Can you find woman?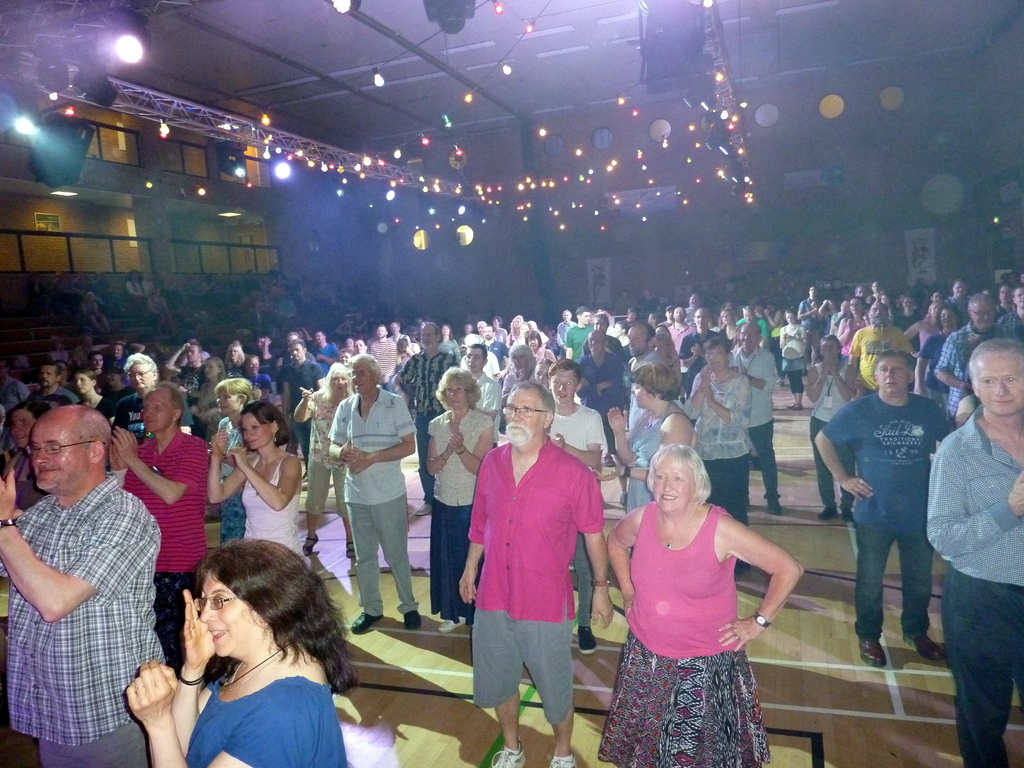
Yes, bounding box: <region>119, 538, 362, 767</region>.
